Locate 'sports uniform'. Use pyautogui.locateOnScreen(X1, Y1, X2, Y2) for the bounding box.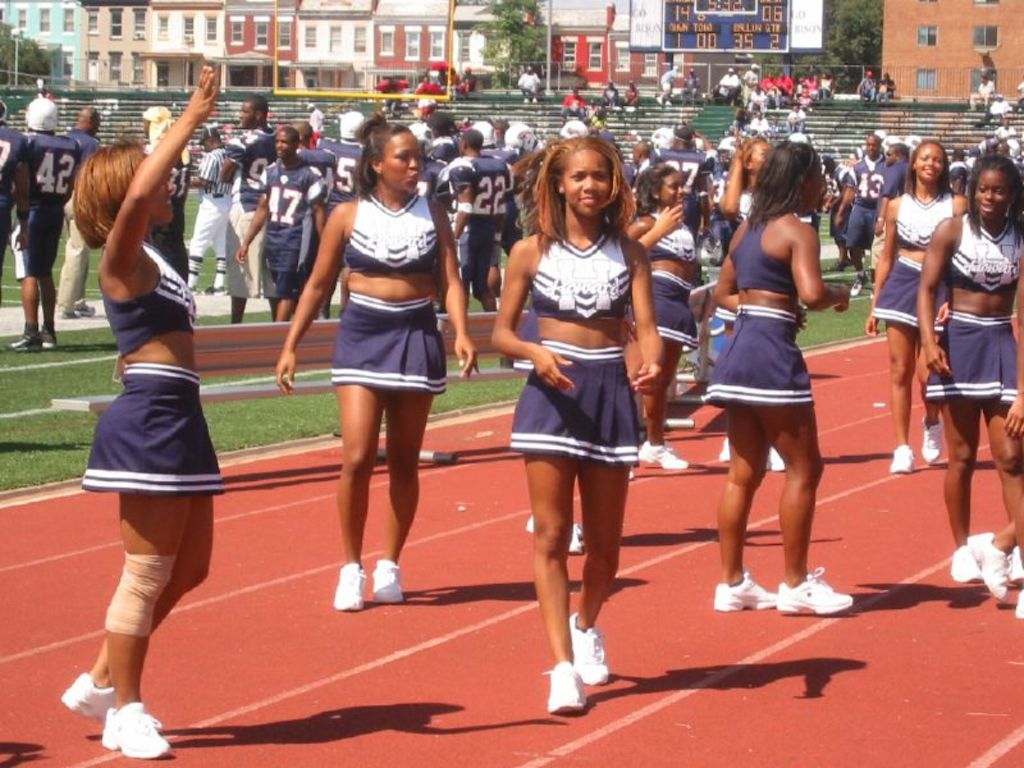
pyautogui.locateOnScreen(64, 125, 104, 320).
